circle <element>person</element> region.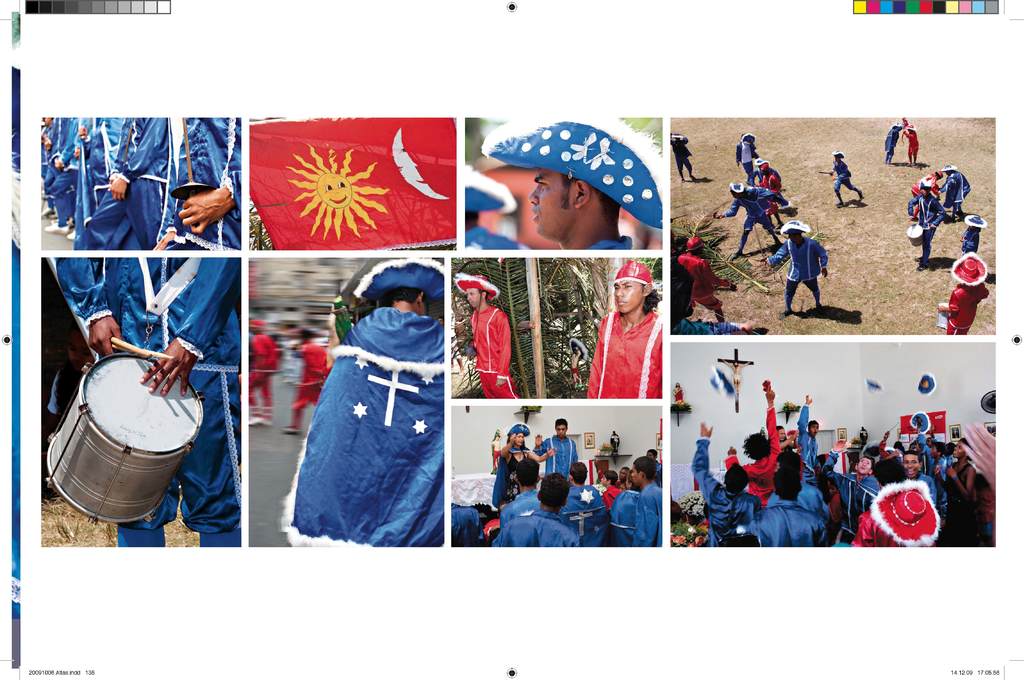
Region: select_region(756, 159, 787, 200).
